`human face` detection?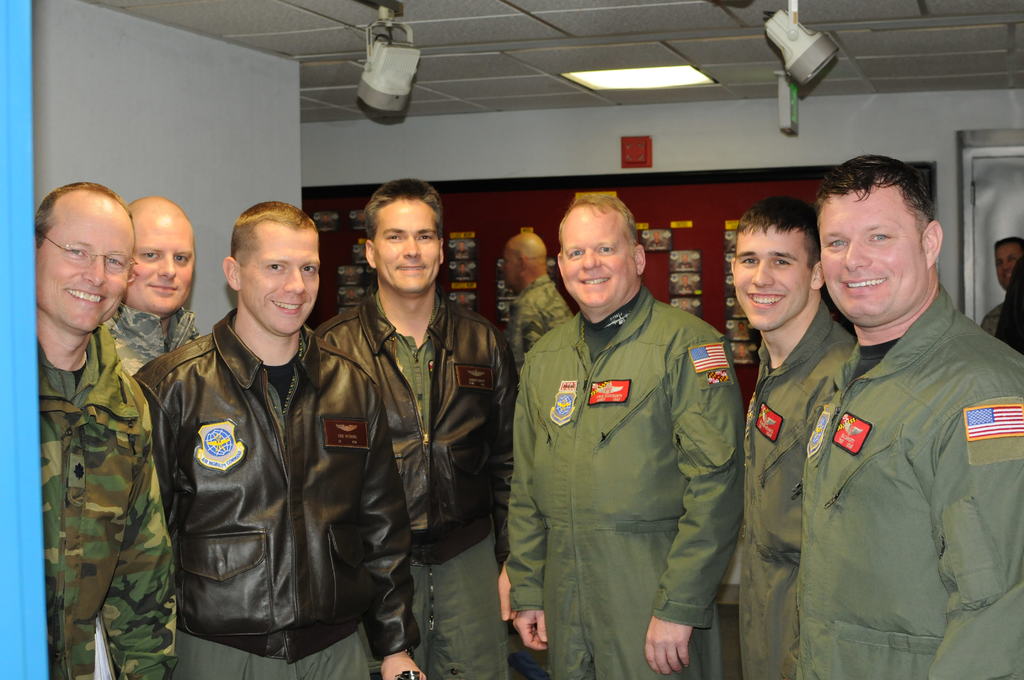
(241, 227, 321, 337)
